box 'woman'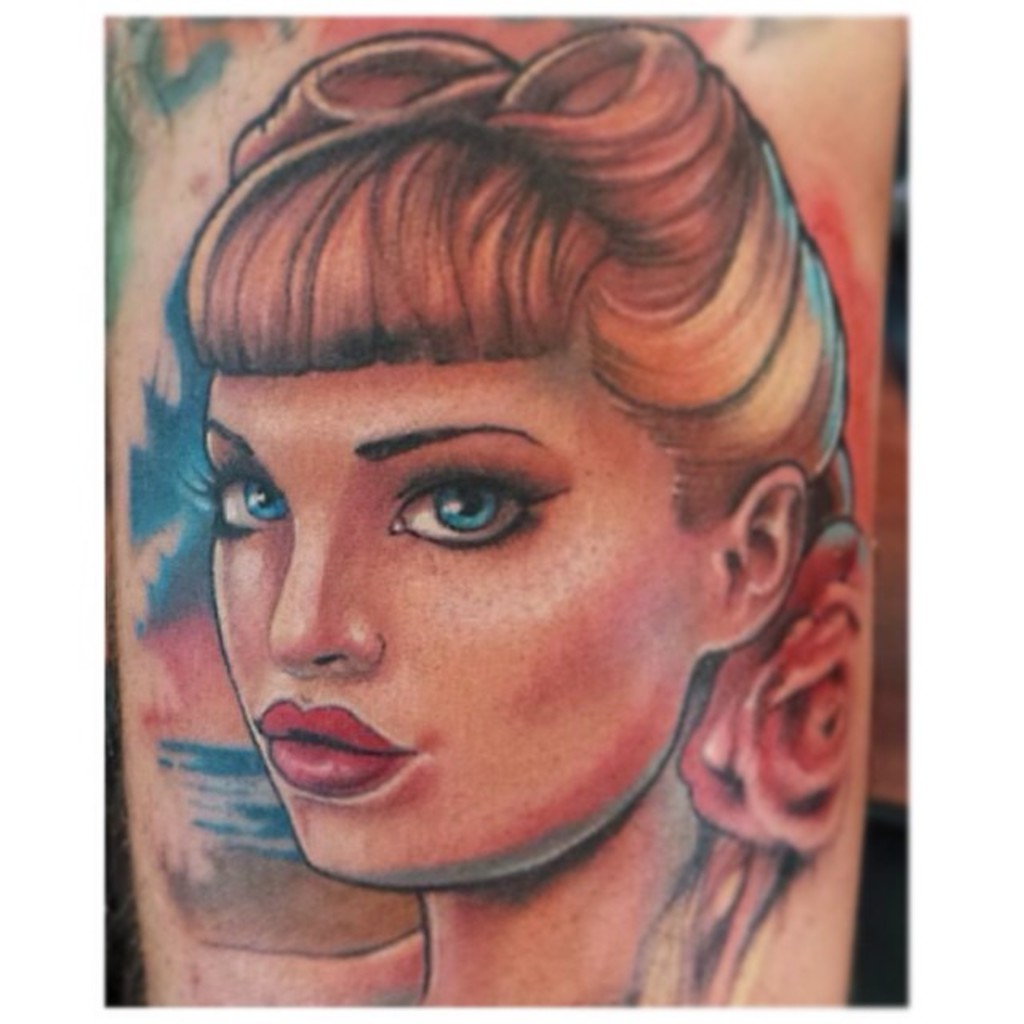
box(58, 0, 941, 1003)
